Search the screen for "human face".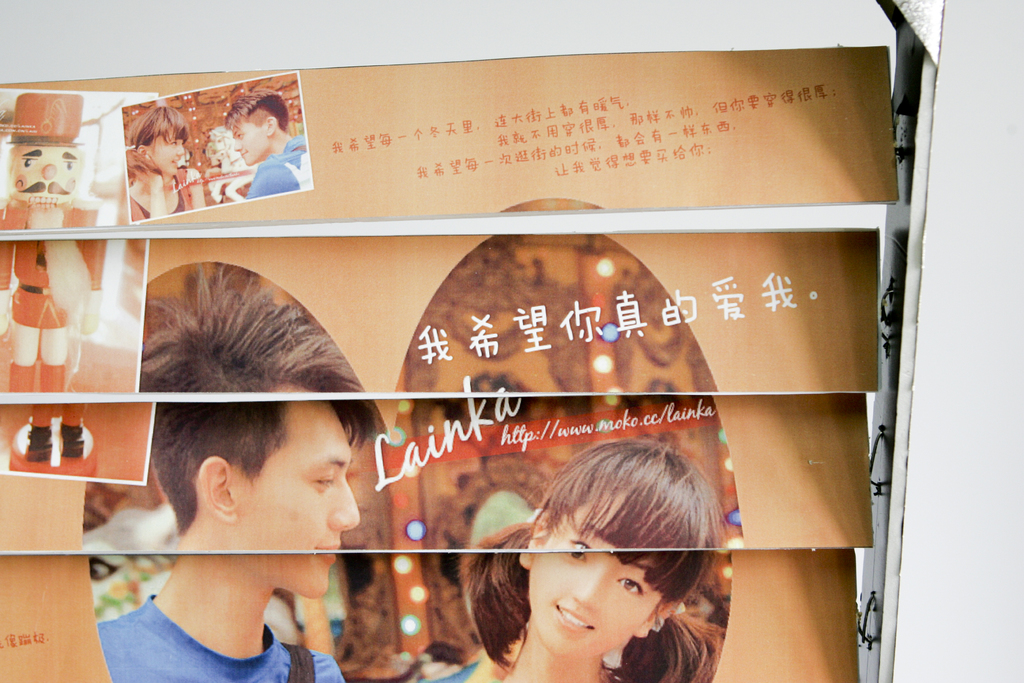
Found at select_region(232, 126, 264, 164).
